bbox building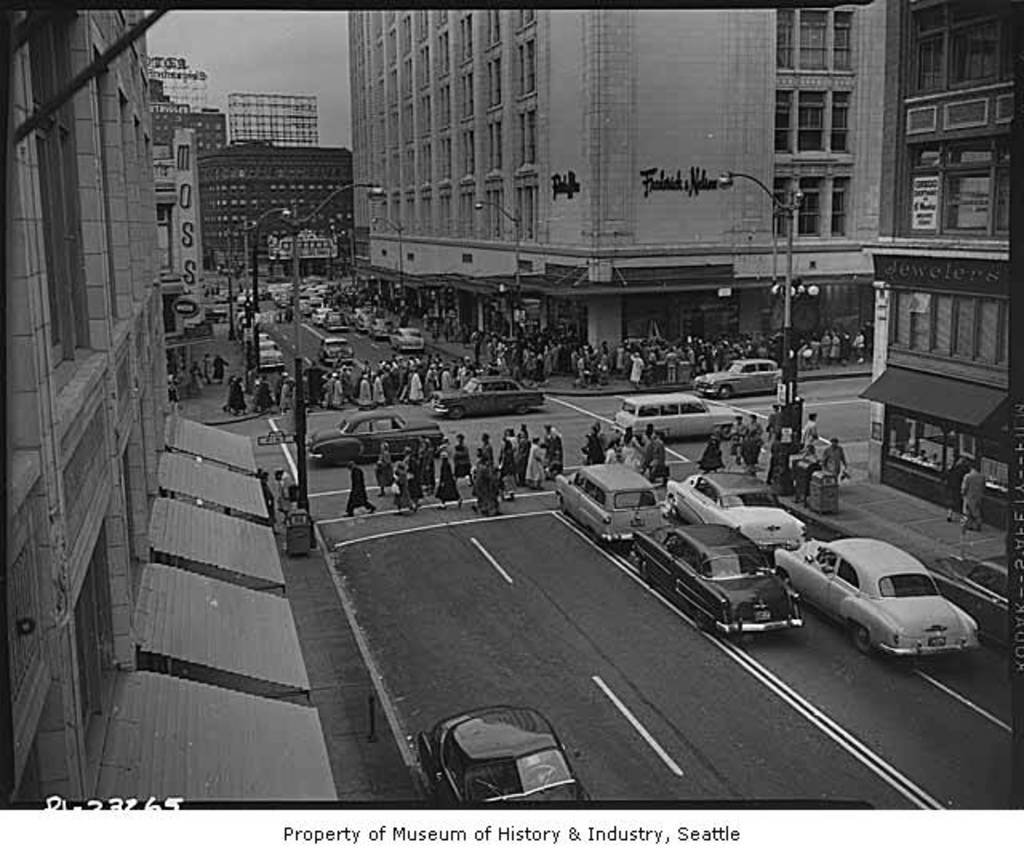
x1=190, y1=139, x2=355, y2=269
